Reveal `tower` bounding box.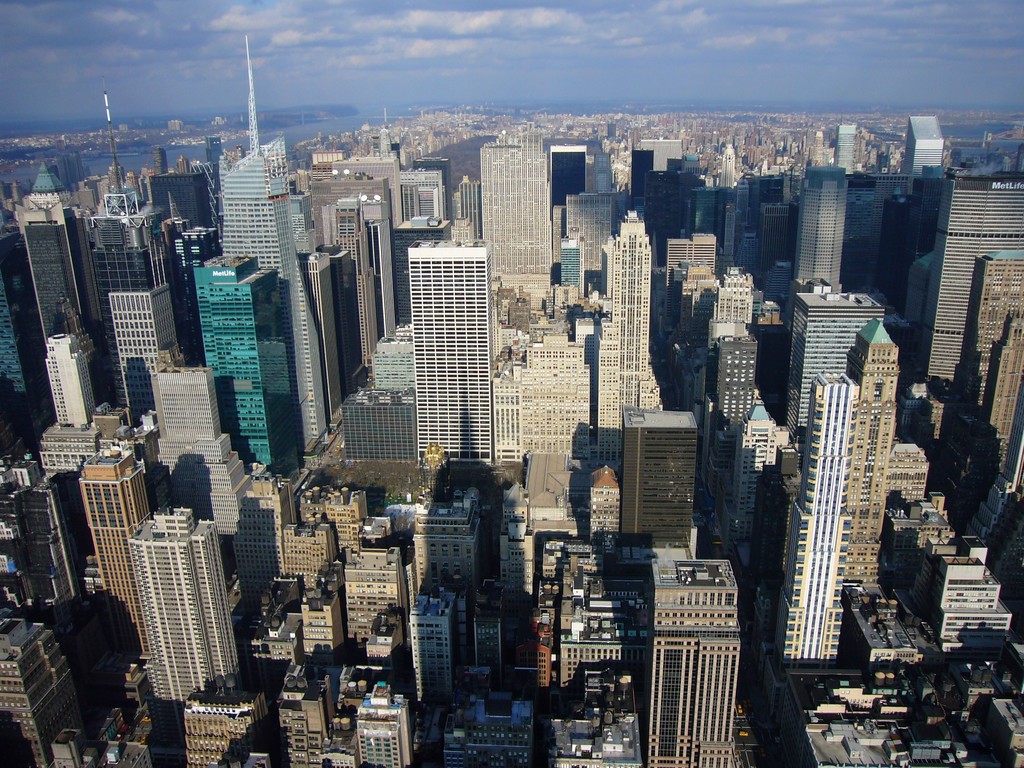
Revealed: [950, 257, 1023, 442].
